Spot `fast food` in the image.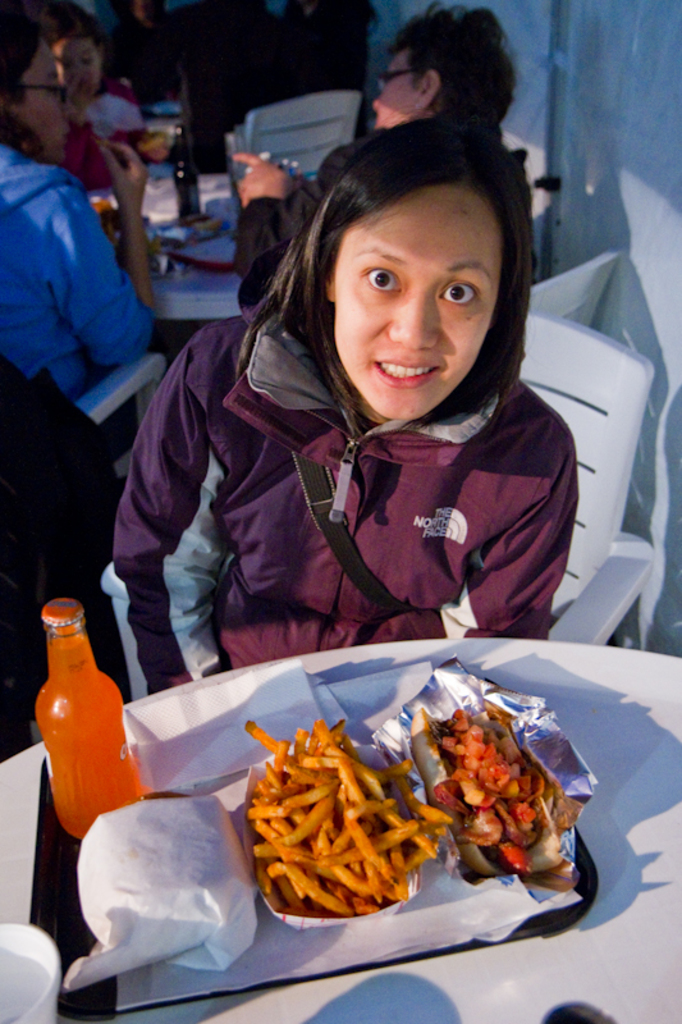
`fast food` found at rect(238, 710, 456, 911).
